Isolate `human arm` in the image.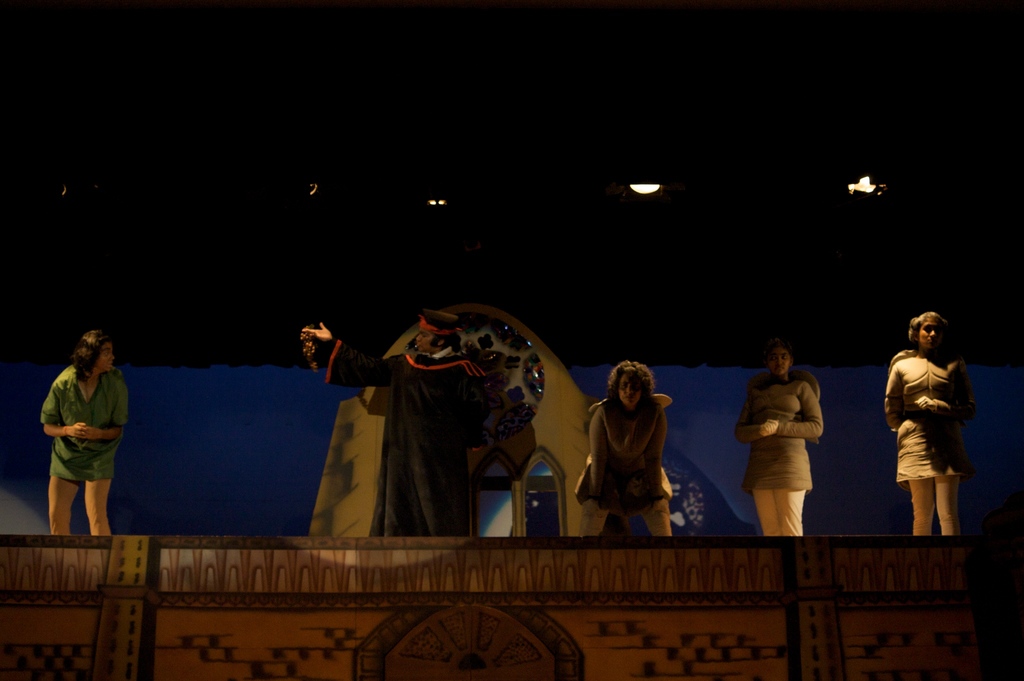
Isolated region: BBox(731, 399, 771, 440).
